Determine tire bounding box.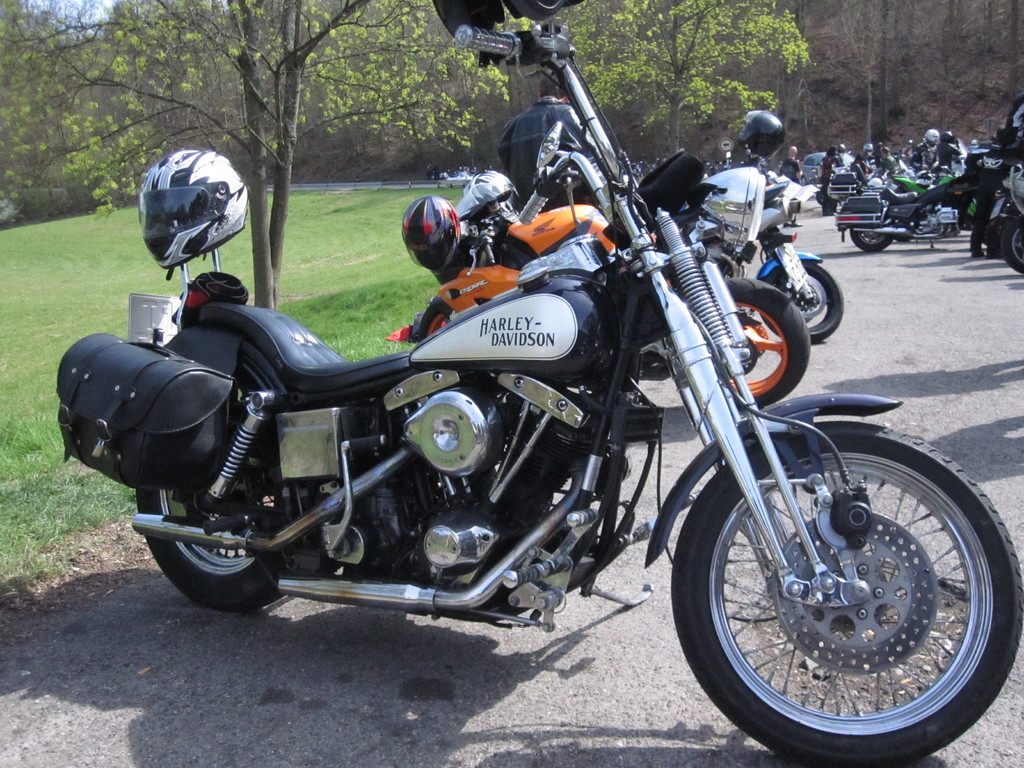
Determined: box=[999, 218, 1023, 274].
